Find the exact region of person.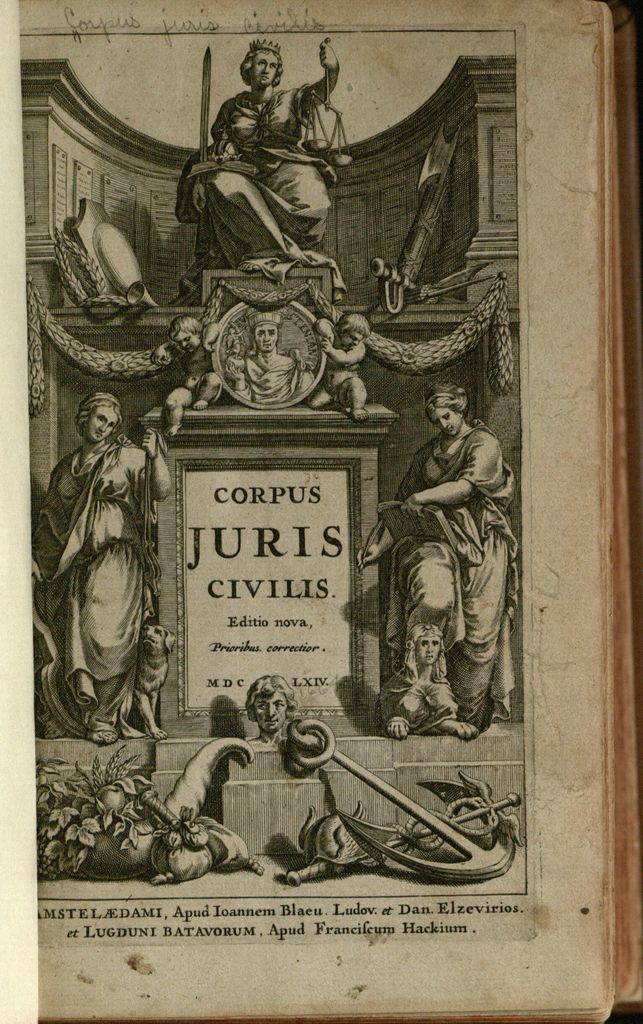
Exact region: left=159, top=311, right=221, bottom=445.
